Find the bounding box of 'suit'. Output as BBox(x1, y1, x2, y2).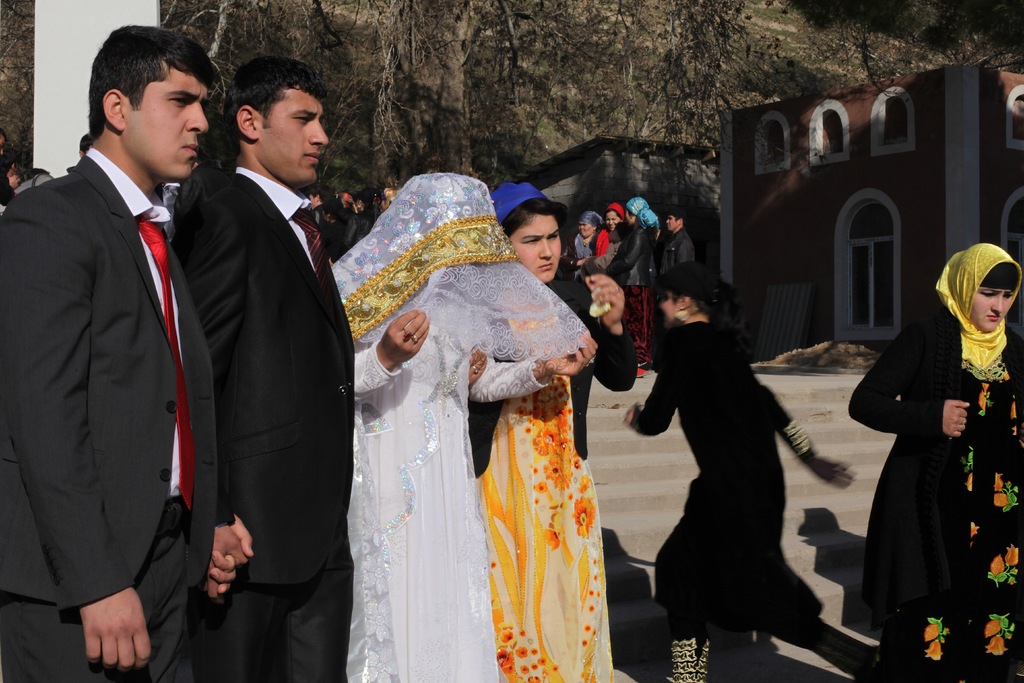
BBox(0, 157, 229, 682).
